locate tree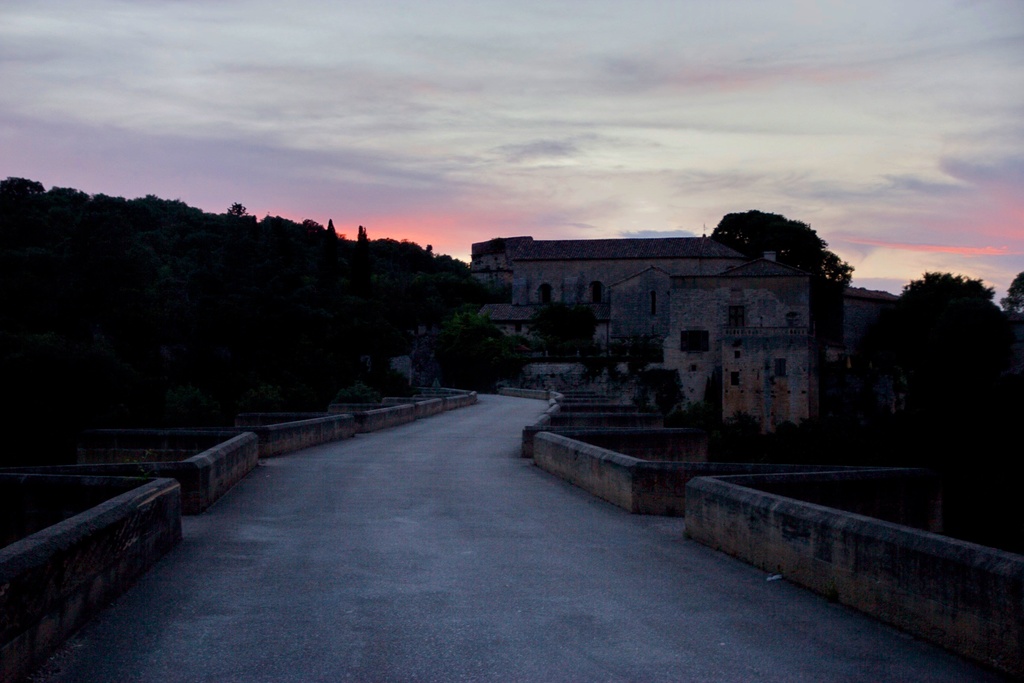
Rect(866, 256, 1020, 475)
